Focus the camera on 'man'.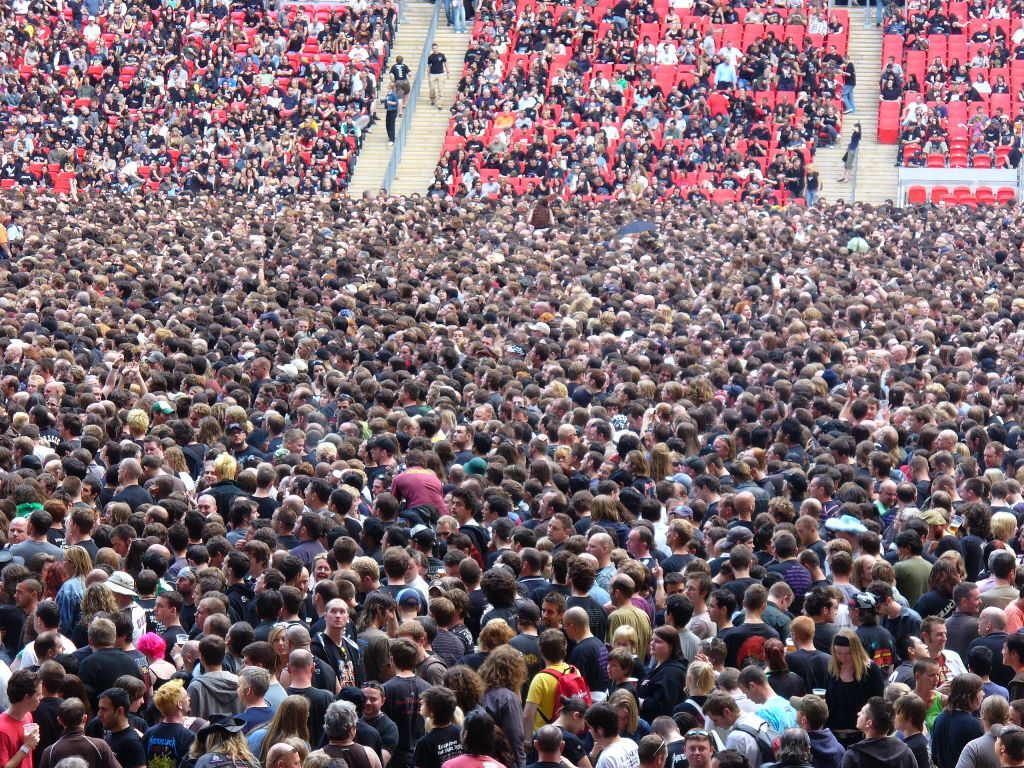
Focus region: l=1013, t=37, r=1023, b=59.
